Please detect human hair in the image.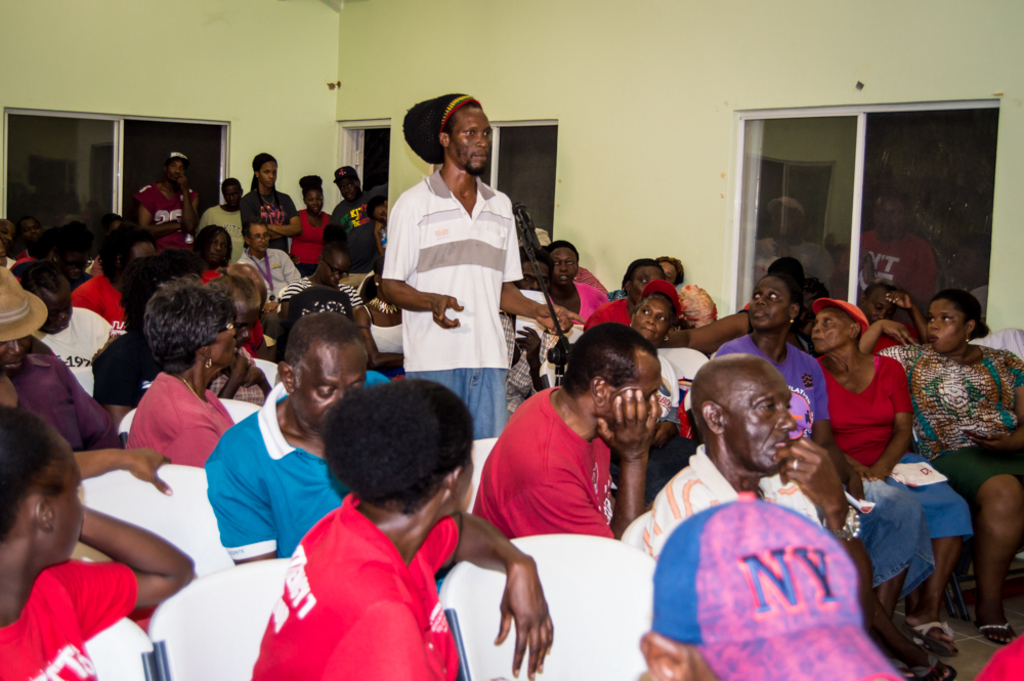
0, 402, 56, 548.
